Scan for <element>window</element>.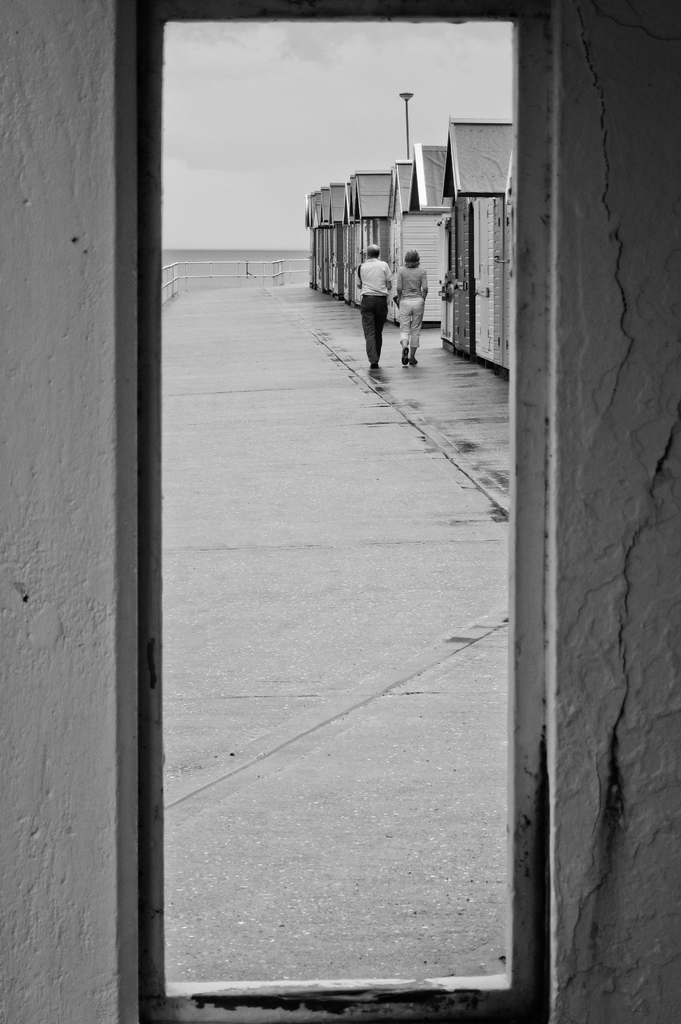
Scan result: 77,0,599,1008.
